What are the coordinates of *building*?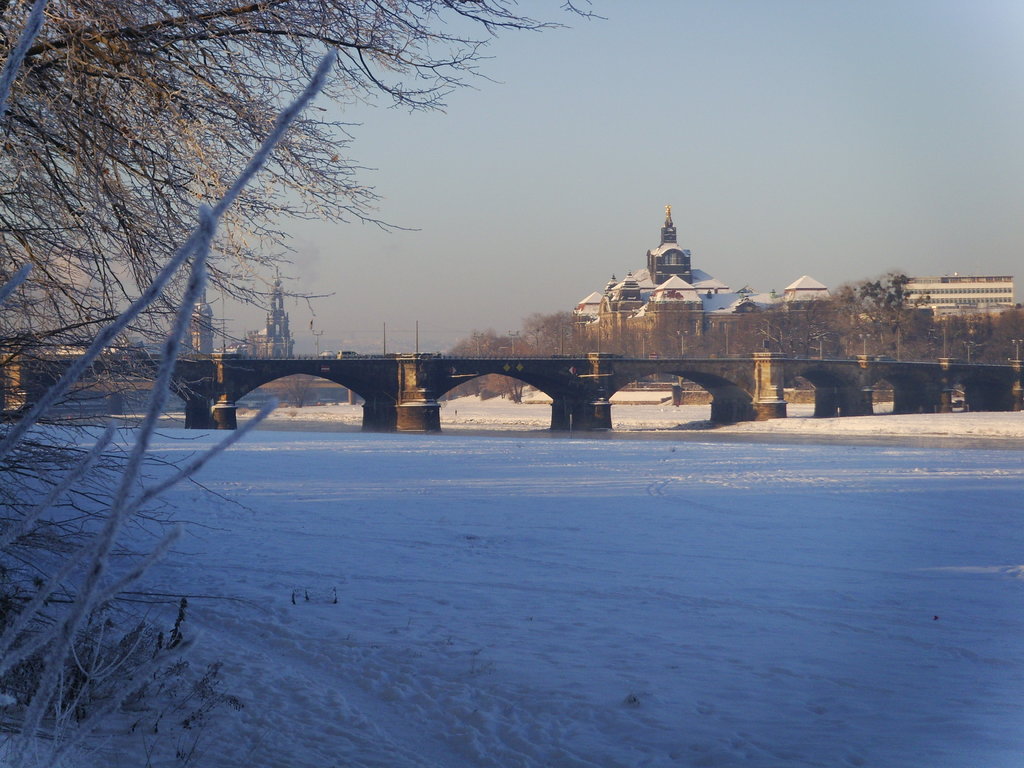
[244,257,296,360].
